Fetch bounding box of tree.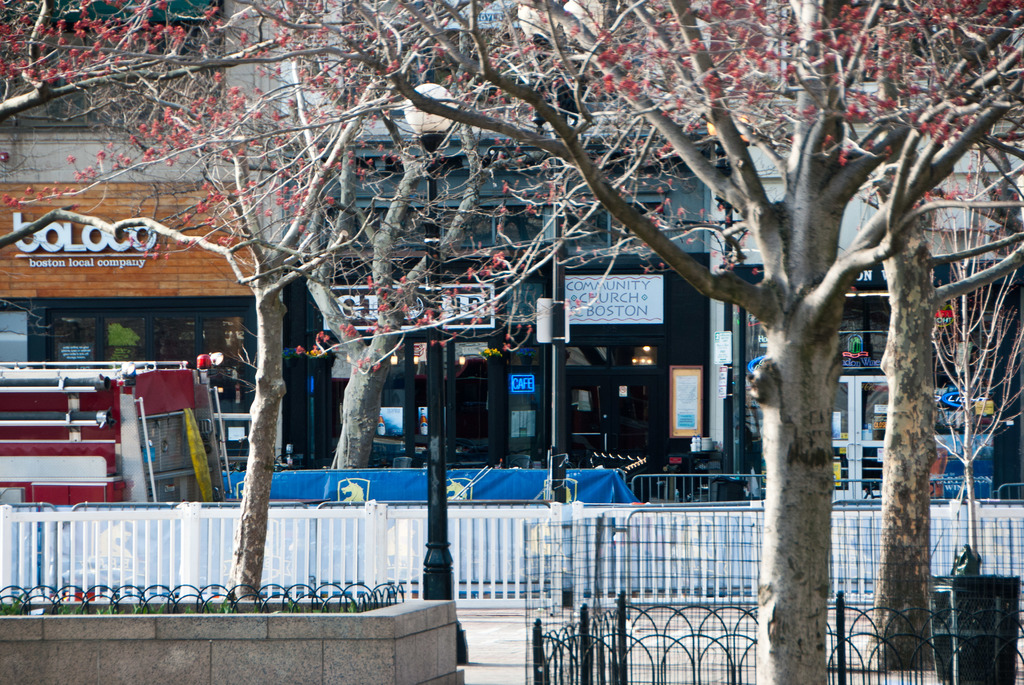
Bbox: [0, 0, 577, 616].
